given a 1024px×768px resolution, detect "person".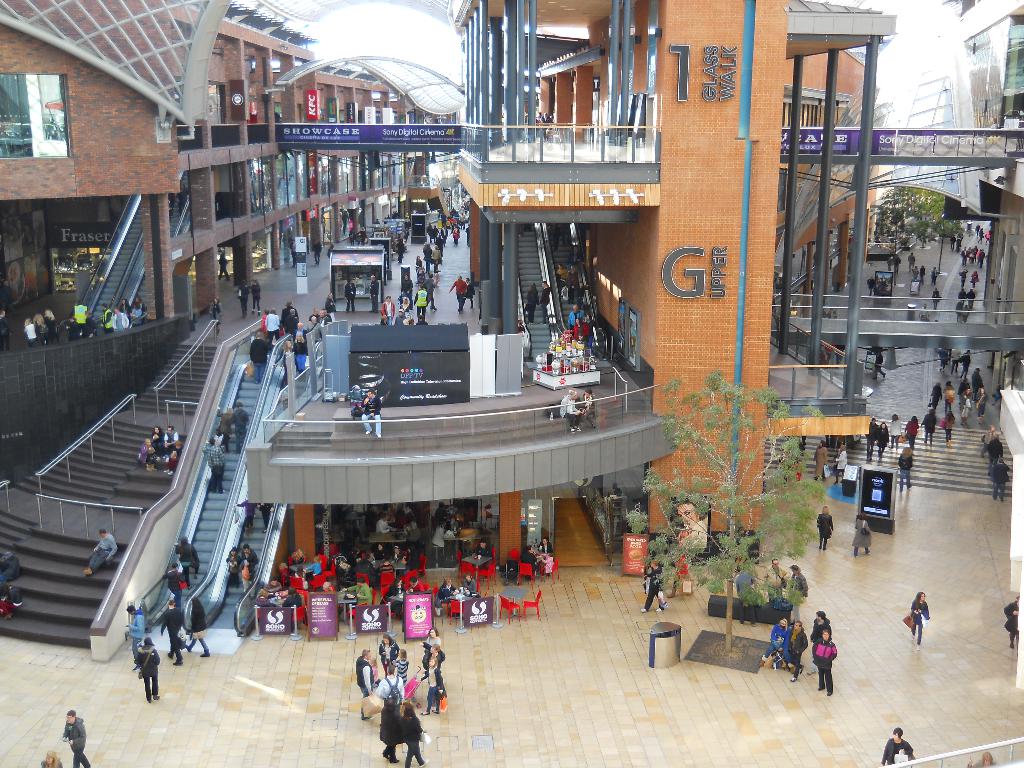
bbox(146, 443, 157, 474).
